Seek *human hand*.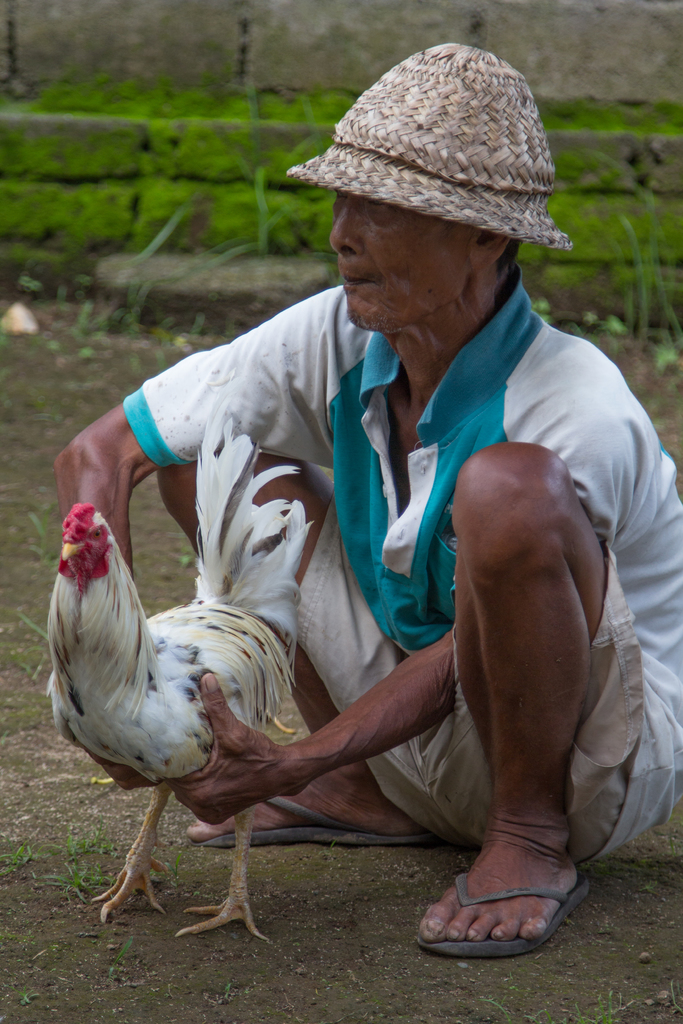
rect(170, 673, 283, 826).
